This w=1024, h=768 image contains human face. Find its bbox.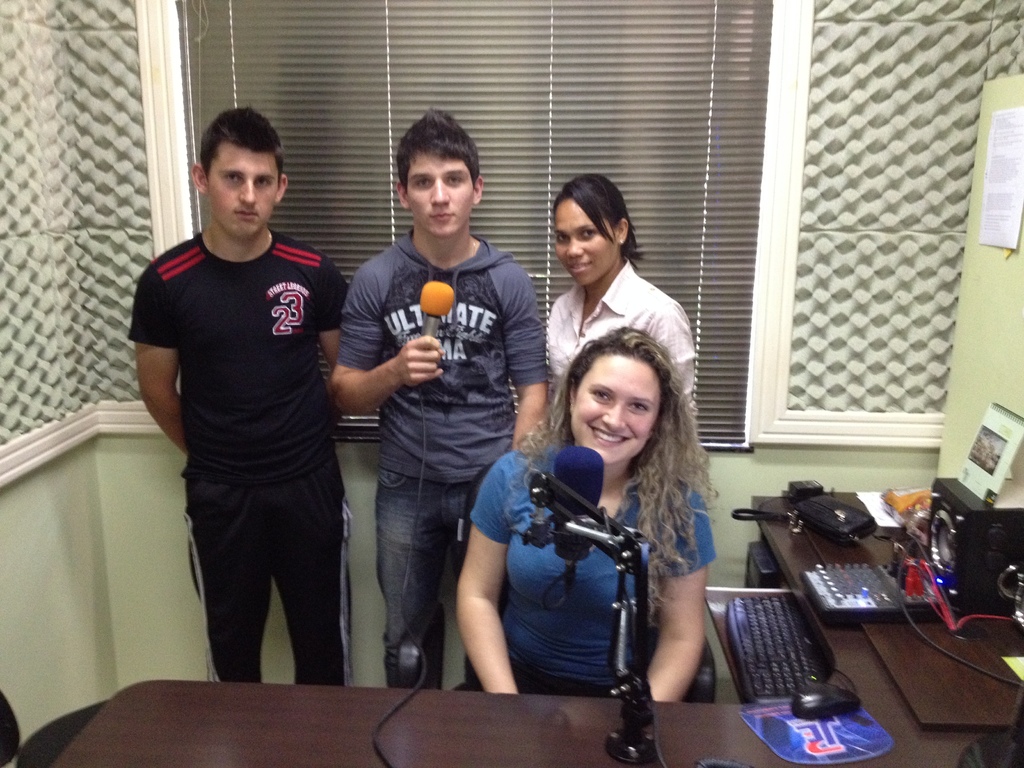
bbox=[552, 199, 620, 287].
